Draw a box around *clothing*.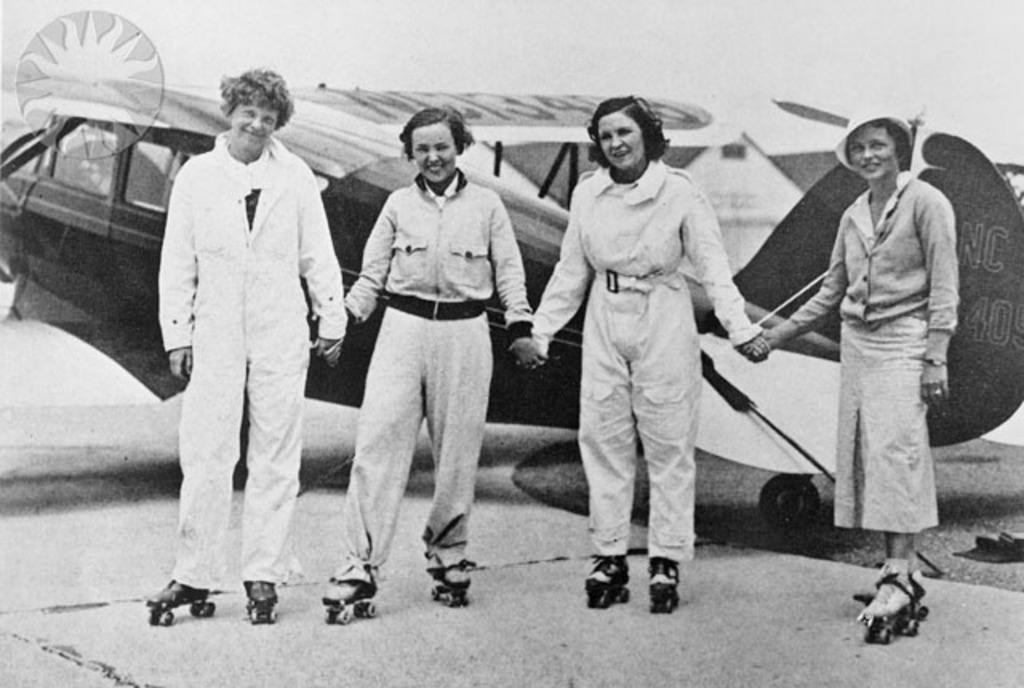
detection(325, 163, 541, 595).
